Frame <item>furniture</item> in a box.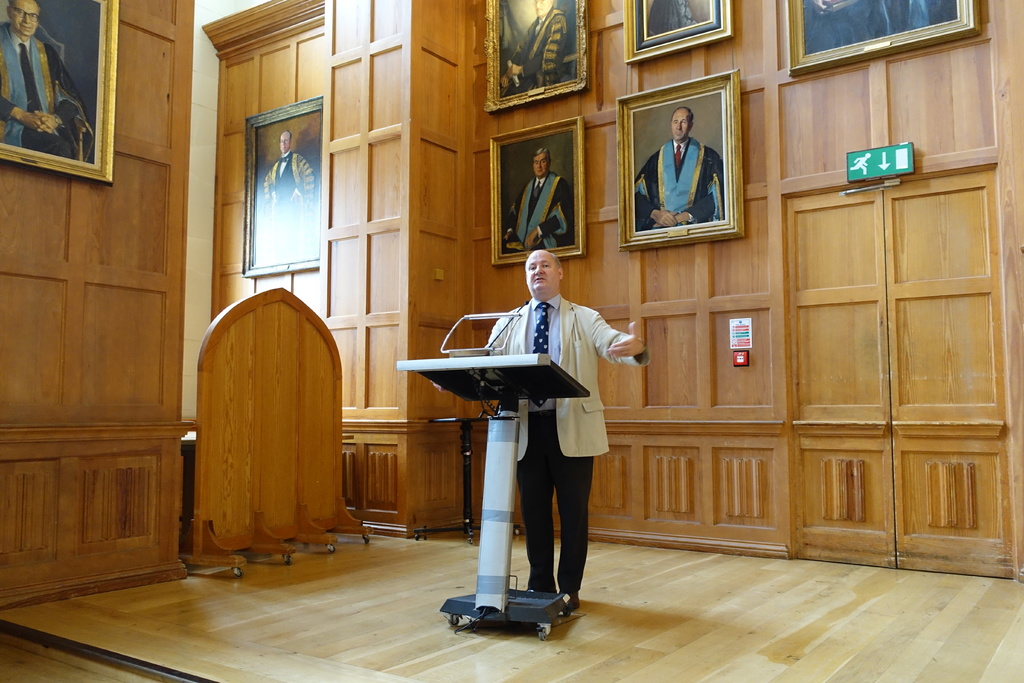
<bbox>394, 313, 593, 641</bbox>.
